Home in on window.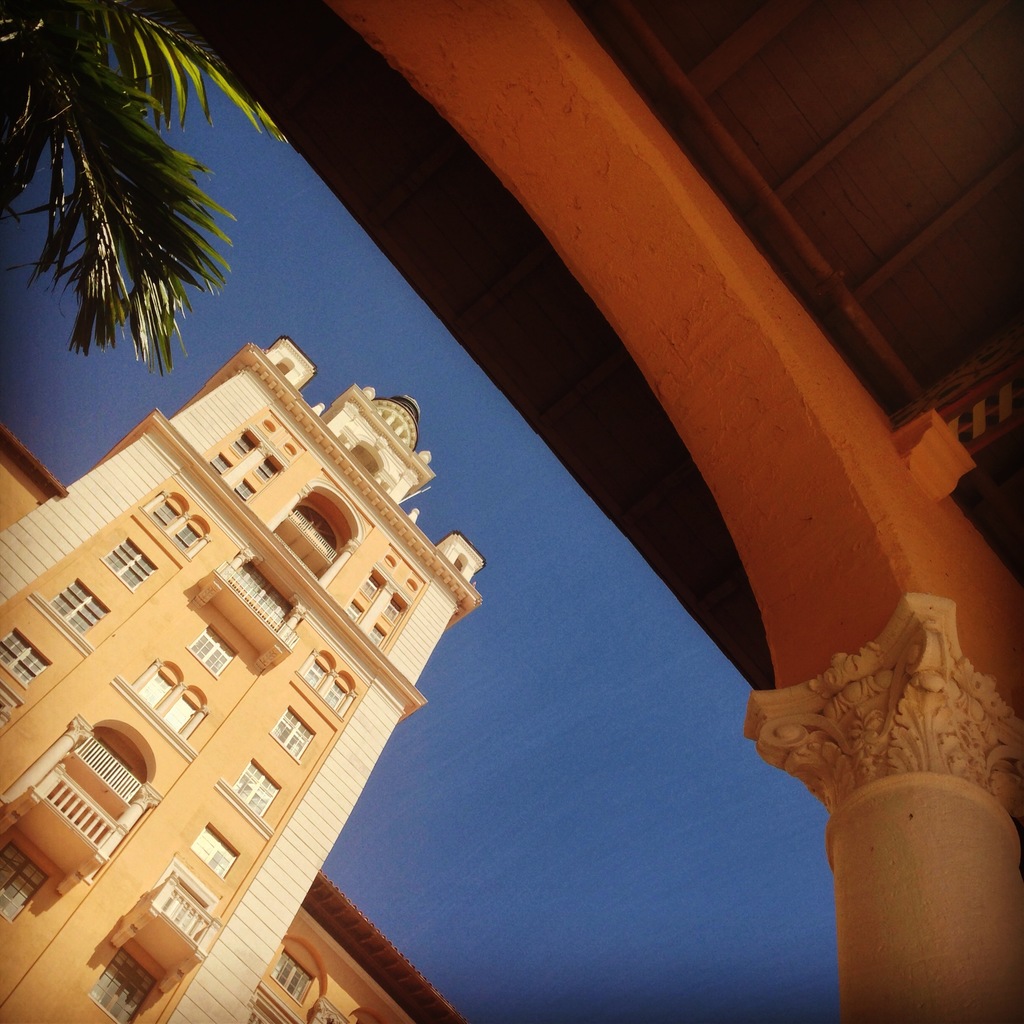
Homed in at bbox=[137, 494, 184, 536].
